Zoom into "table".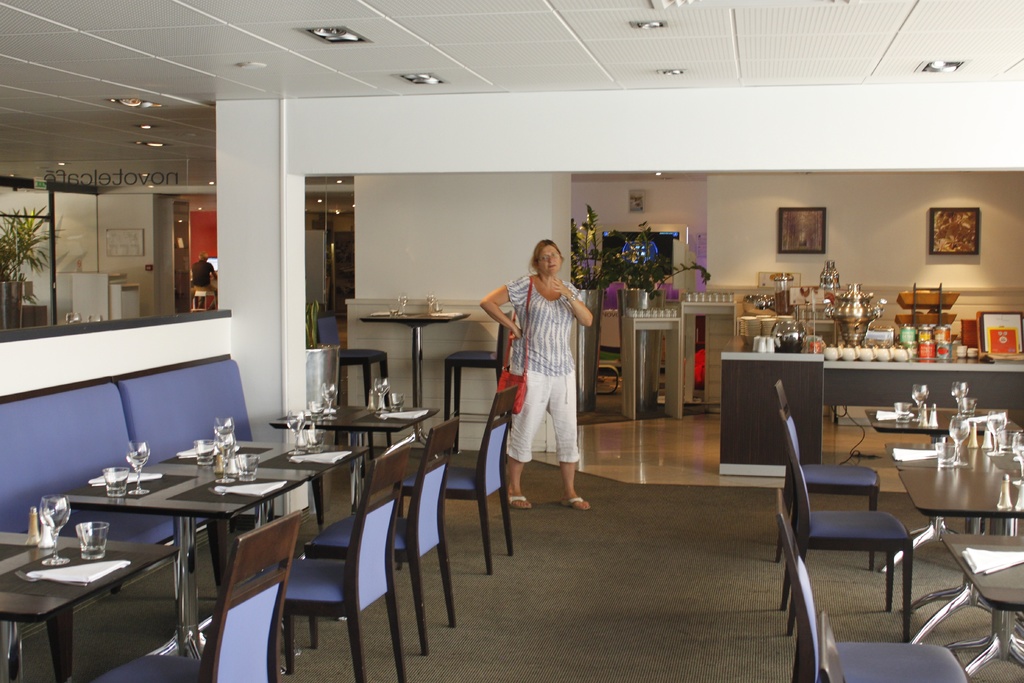
Zoom target: x1=358 y1=309 x2=468 y2=398.
